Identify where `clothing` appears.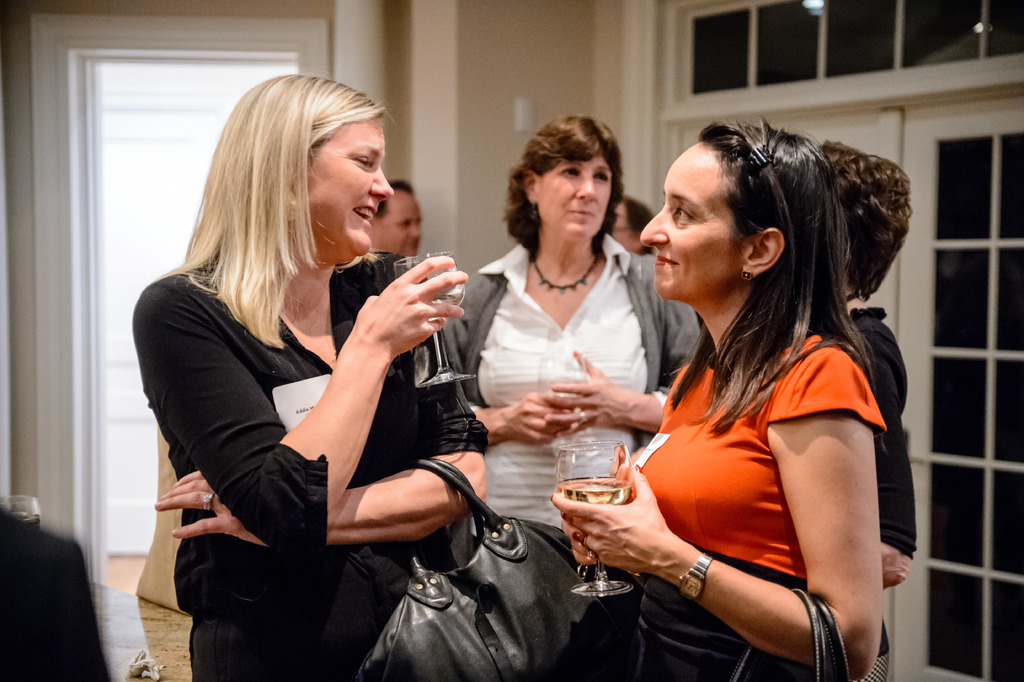
Appears at left=439, top=241, right=699, bottom=521.
